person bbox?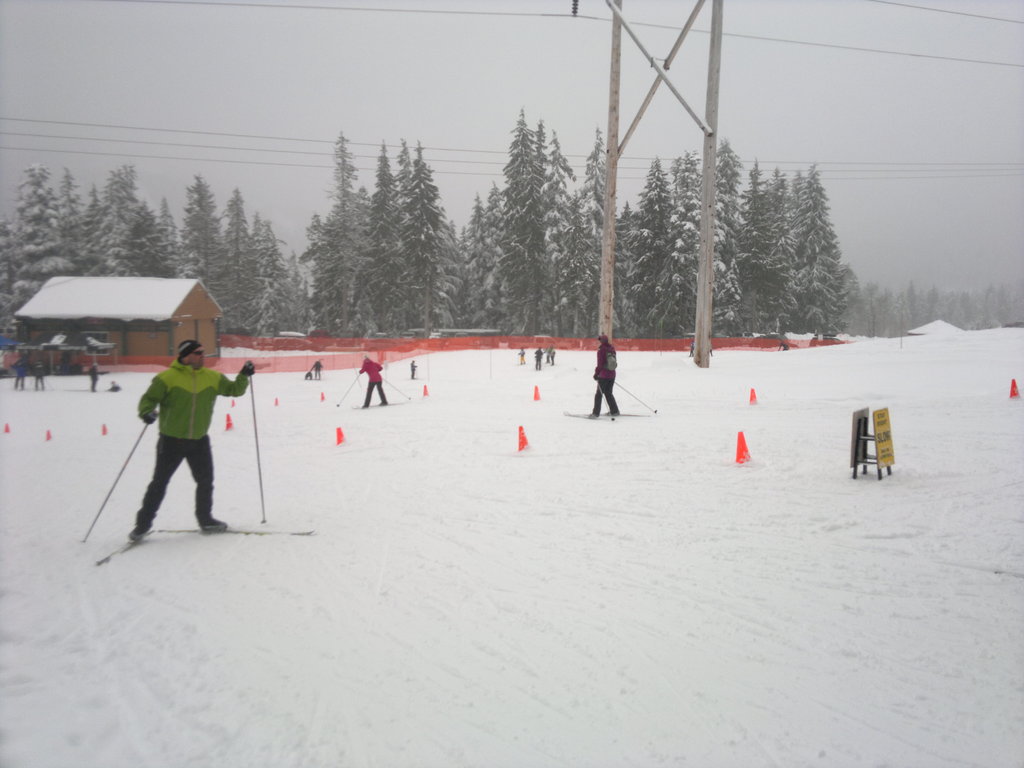
region(356, 353, 390, 408)
